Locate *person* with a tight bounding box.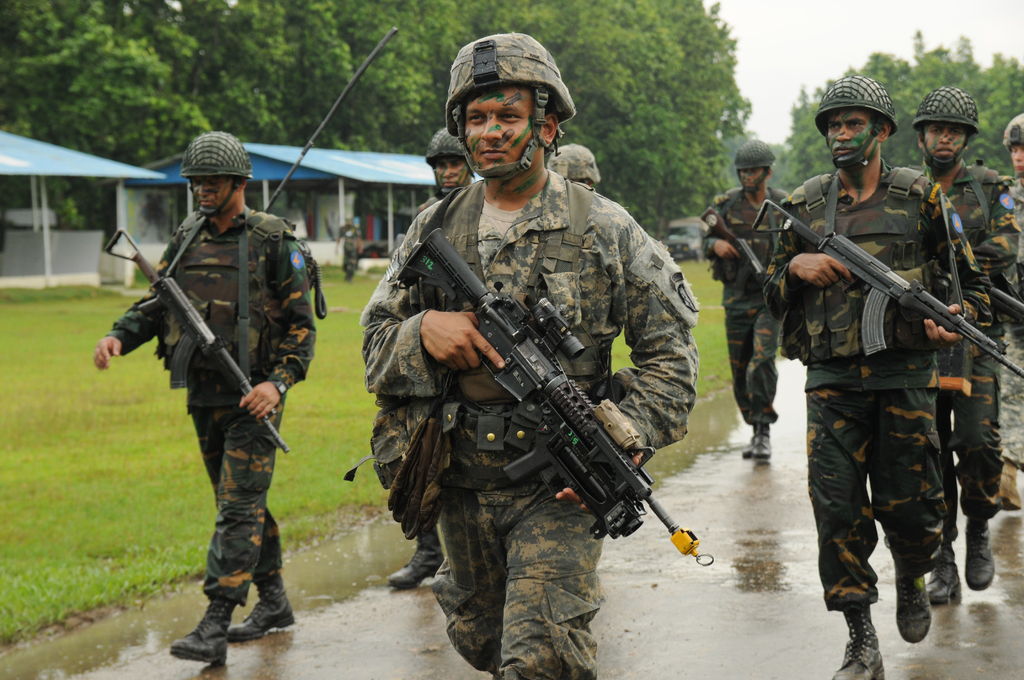
locate(900, 84, 1023, 606).
